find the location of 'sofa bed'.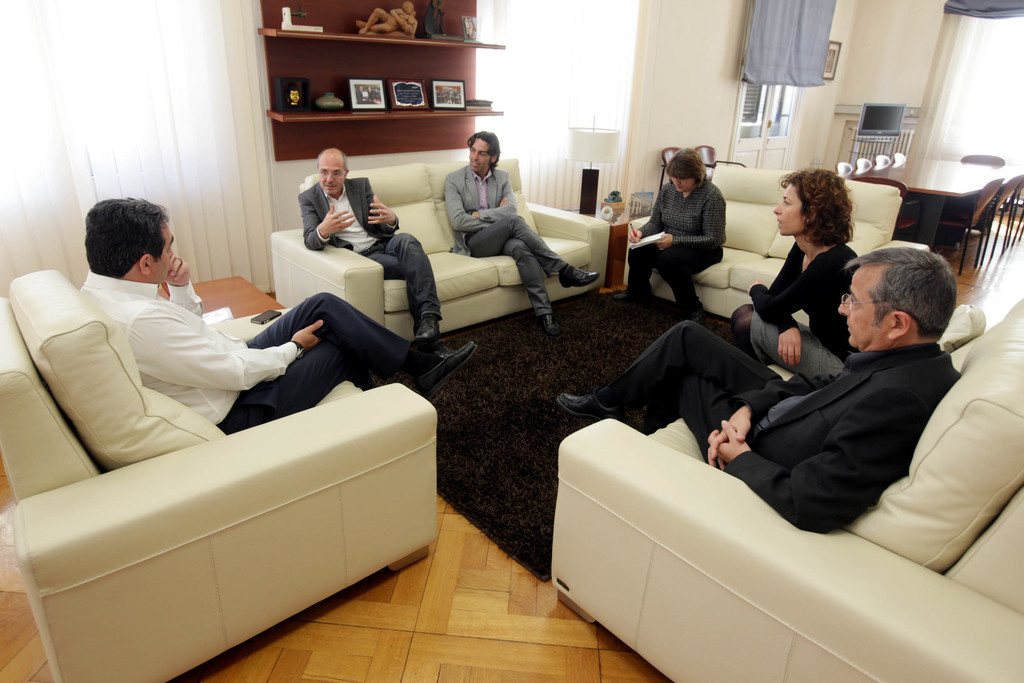
Location: {"x1": 269, "y1": 152, "x2": 612, "y2": 346}.
